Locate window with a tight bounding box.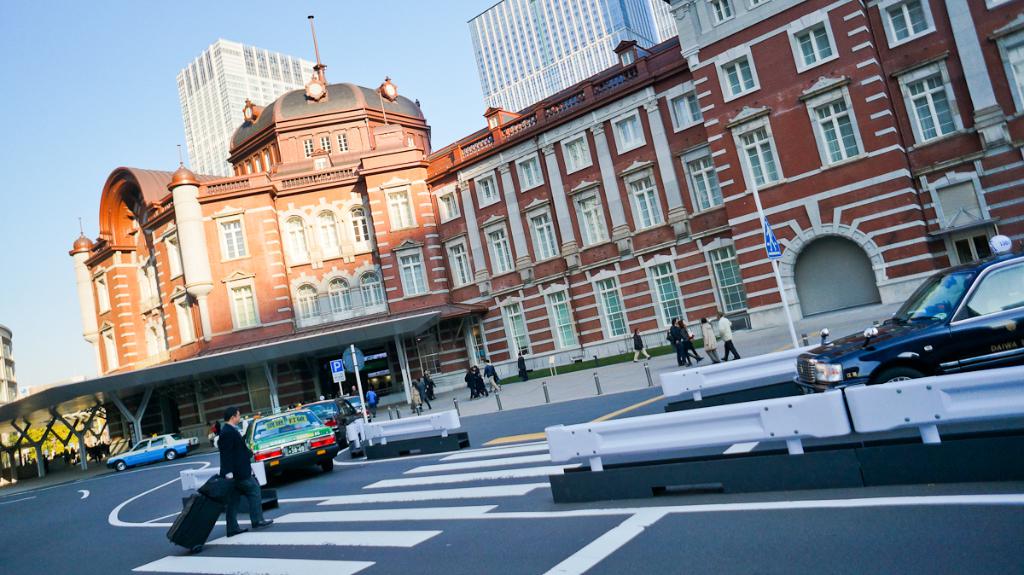
locate(649, 264, 684, 326).
